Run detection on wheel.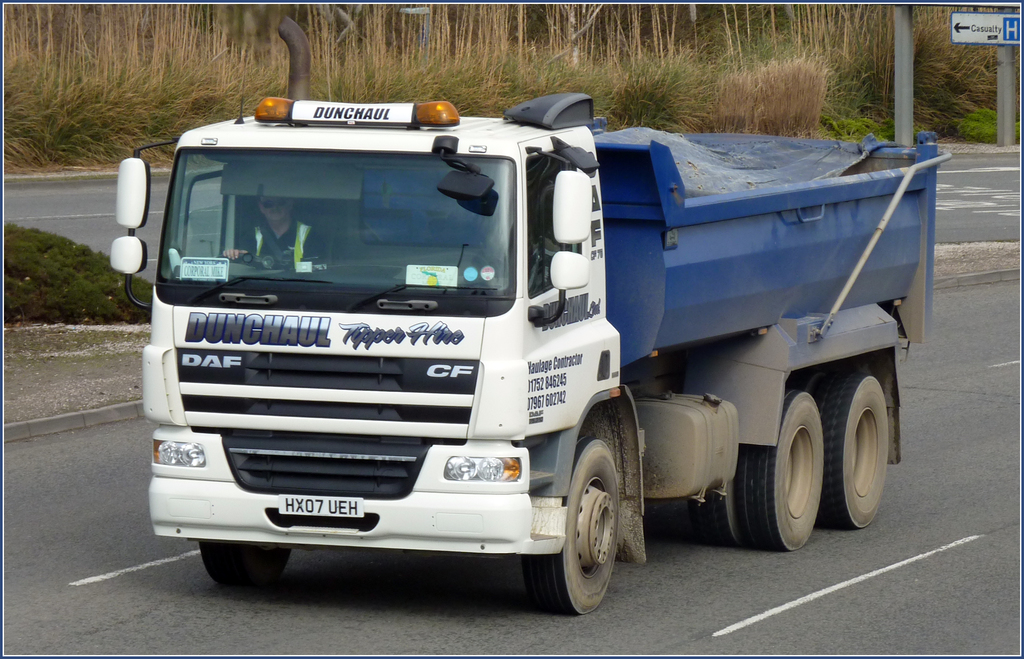
Result: {"x1": 689, "y1": 478, "x2": 746, "y2": 548}.
